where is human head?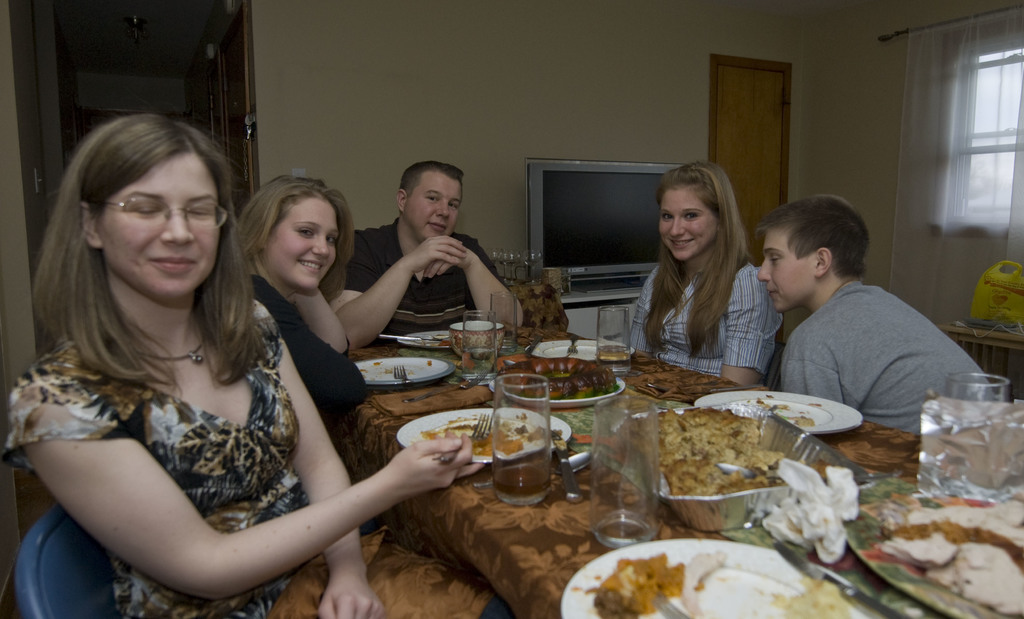
select_region(83, 108, 249, 308).
